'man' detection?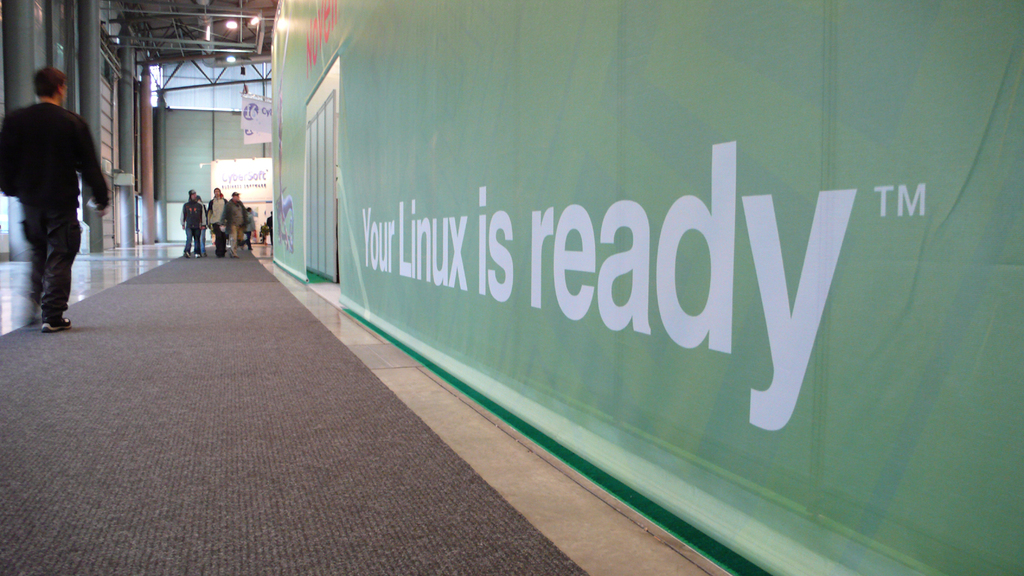
6,63,95,331
